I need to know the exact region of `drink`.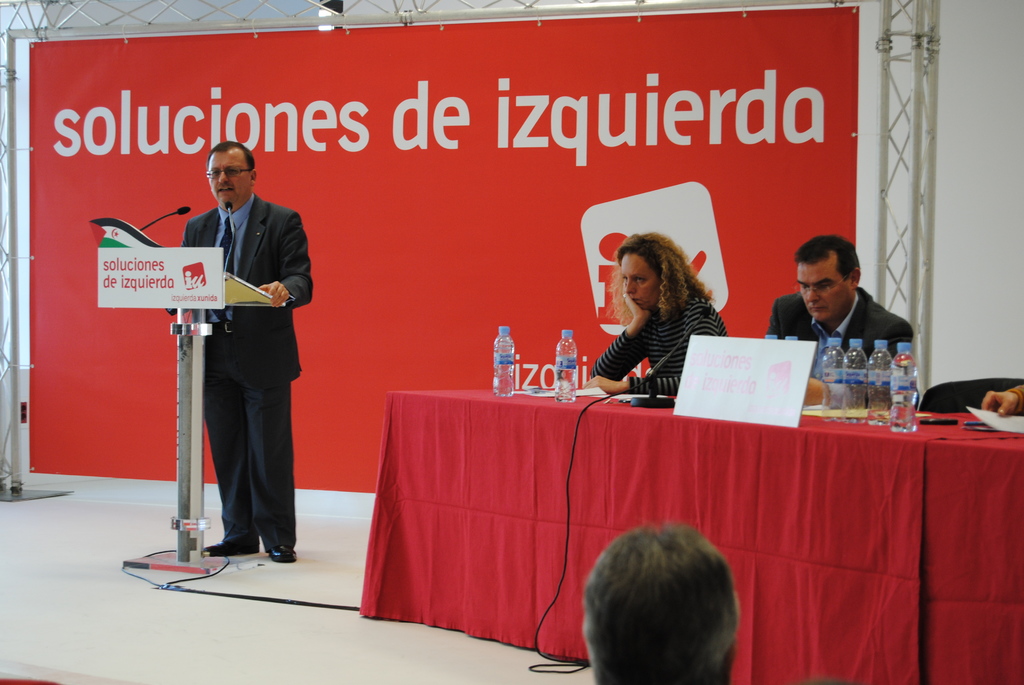
Region: (822,337,844,421).
